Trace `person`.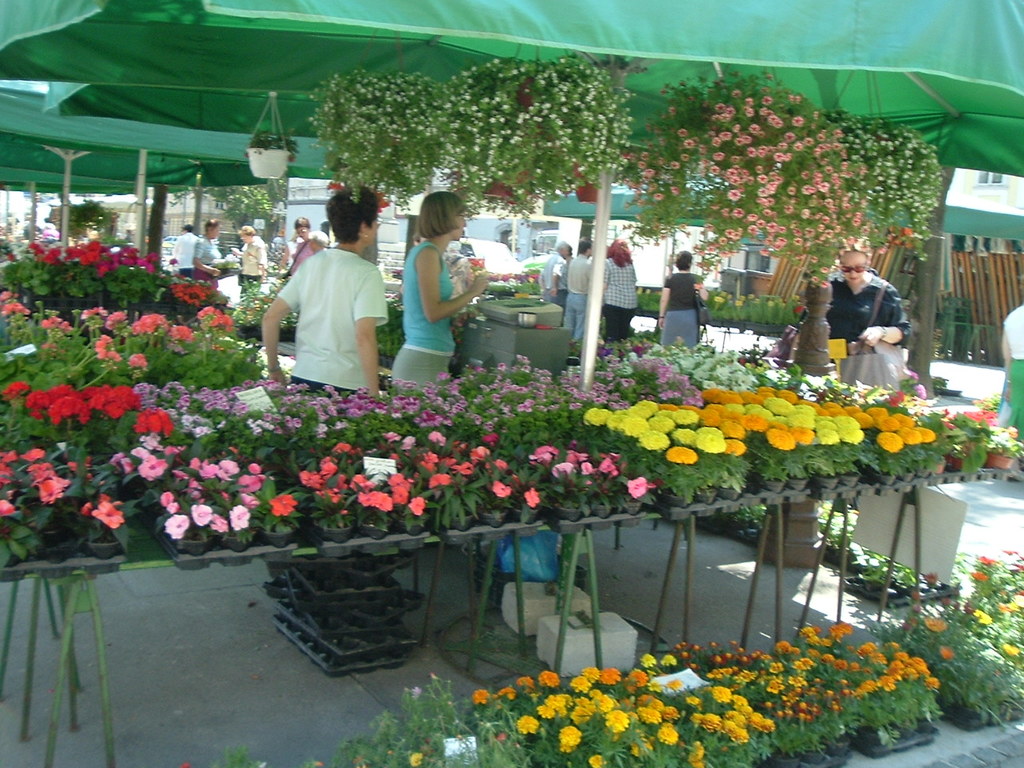
Traced to [x1=659, y1=247, x2=706, y2=355].
